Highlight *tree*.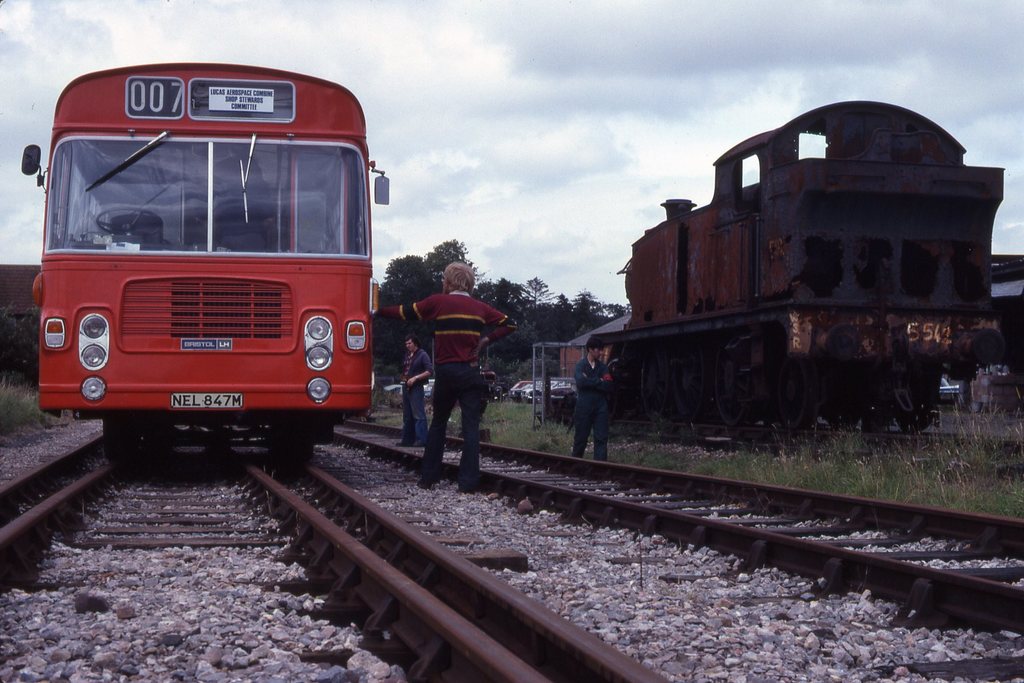
Highlighted region: box(376, 254, 434, 366).
